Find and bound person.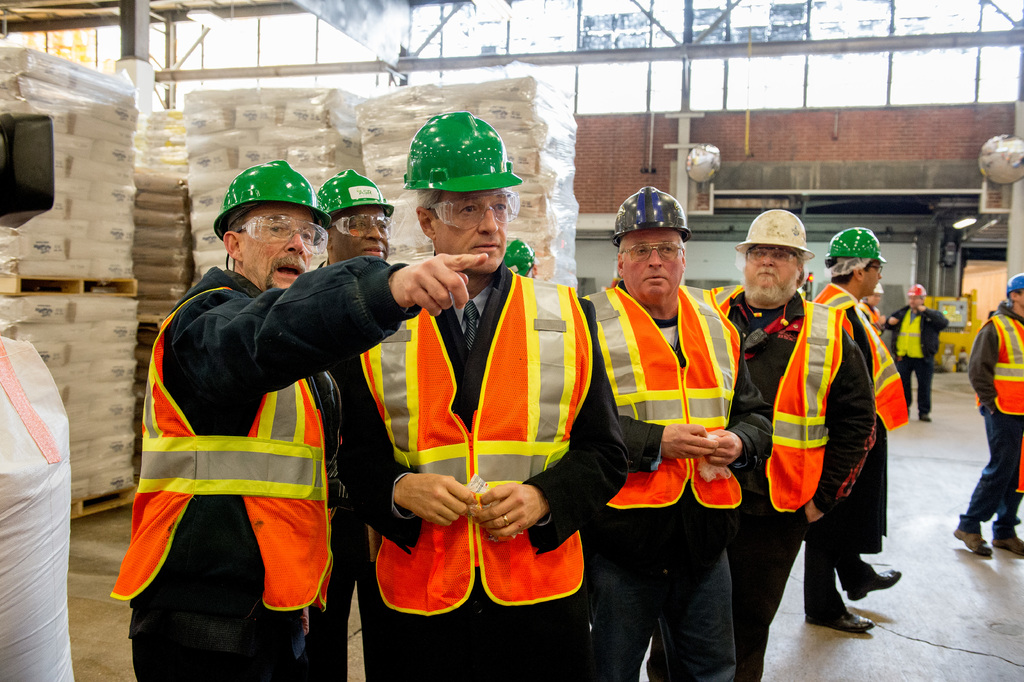
Bound: rect(886, 281, 947, 420).
